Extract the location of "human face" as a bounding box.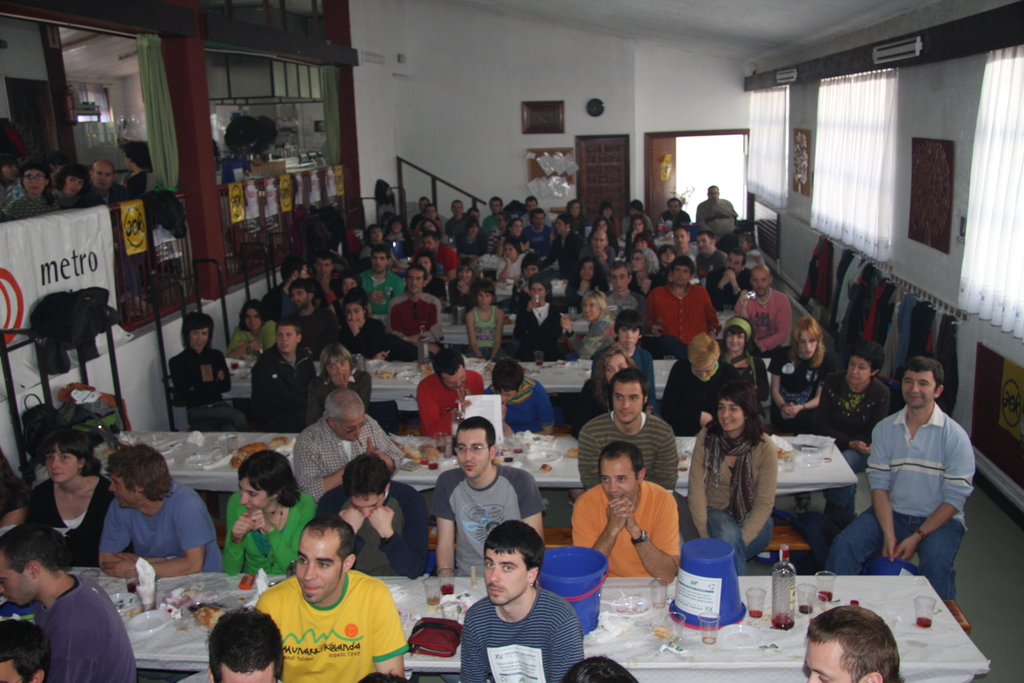
{"left": 301, "top": 263, "right": 310, "bottom": 278}.
